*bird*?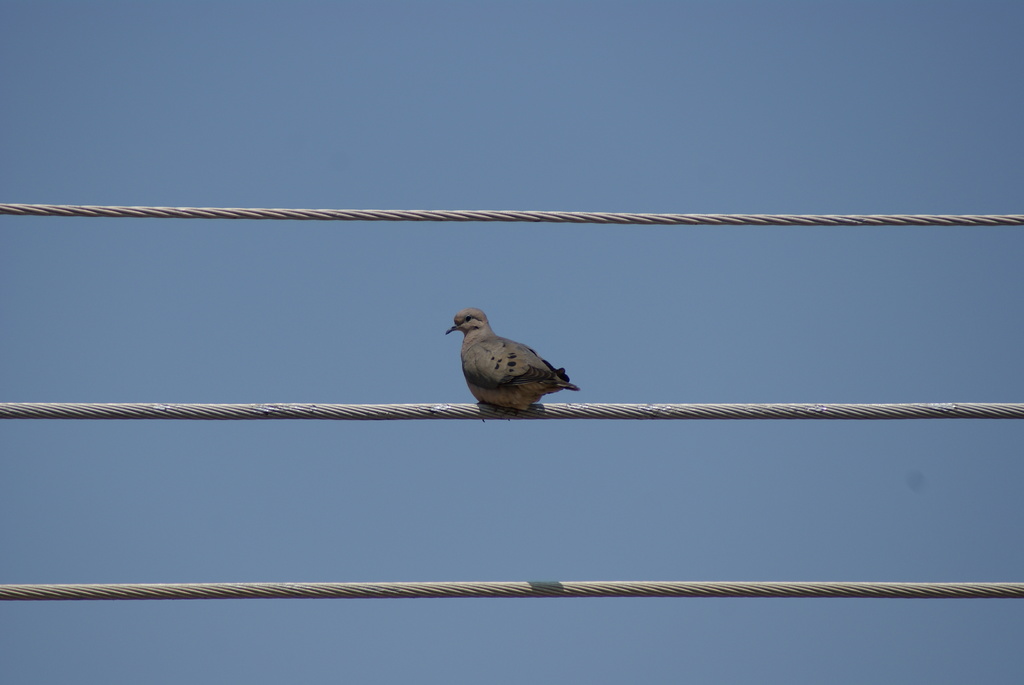
445/319/575/419
